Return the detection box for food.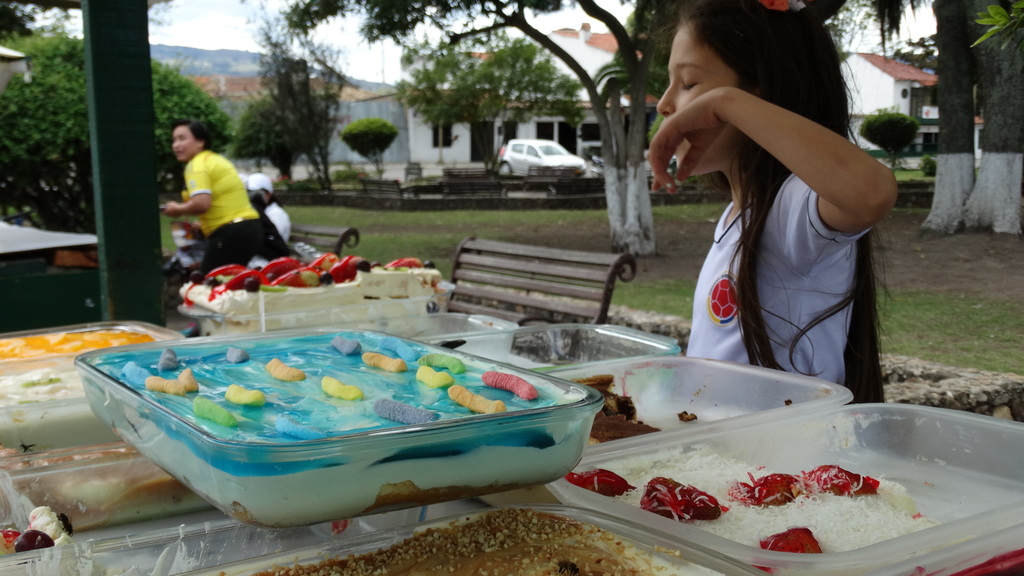
{"x1": 157, "y1": 346, "x2": 179, "y2": 367}.
